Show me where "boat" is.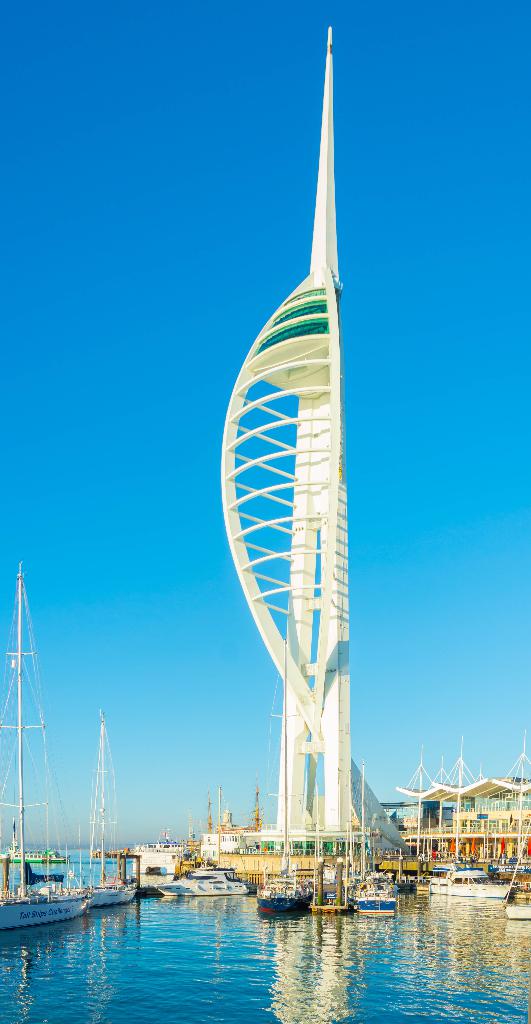
"boat" is at box=[81, 711, 142, 911].
